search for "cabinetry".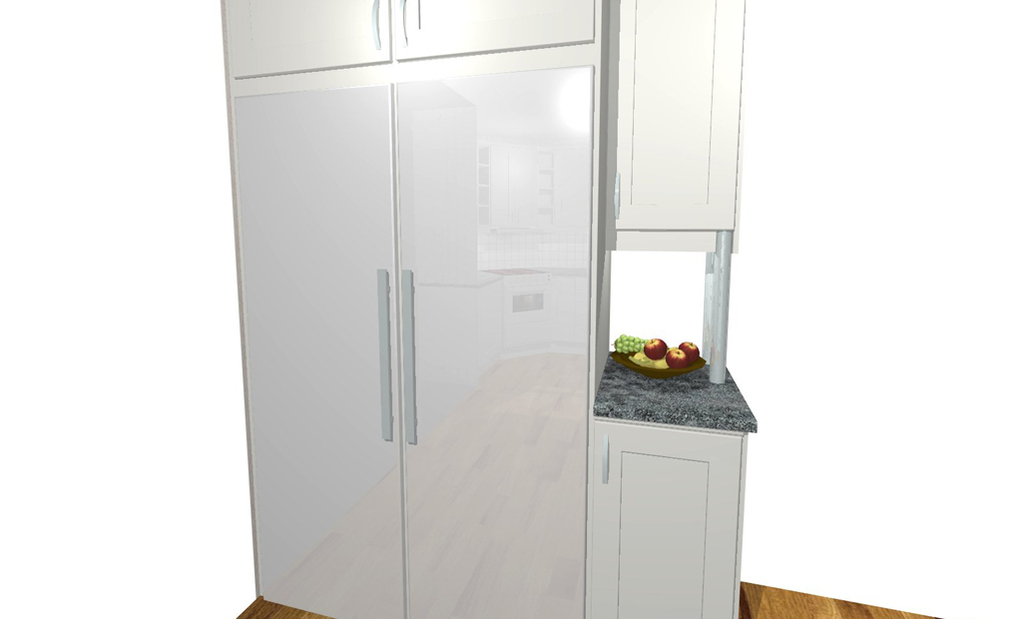
Found at Rect(601, 0, 743, 241).
